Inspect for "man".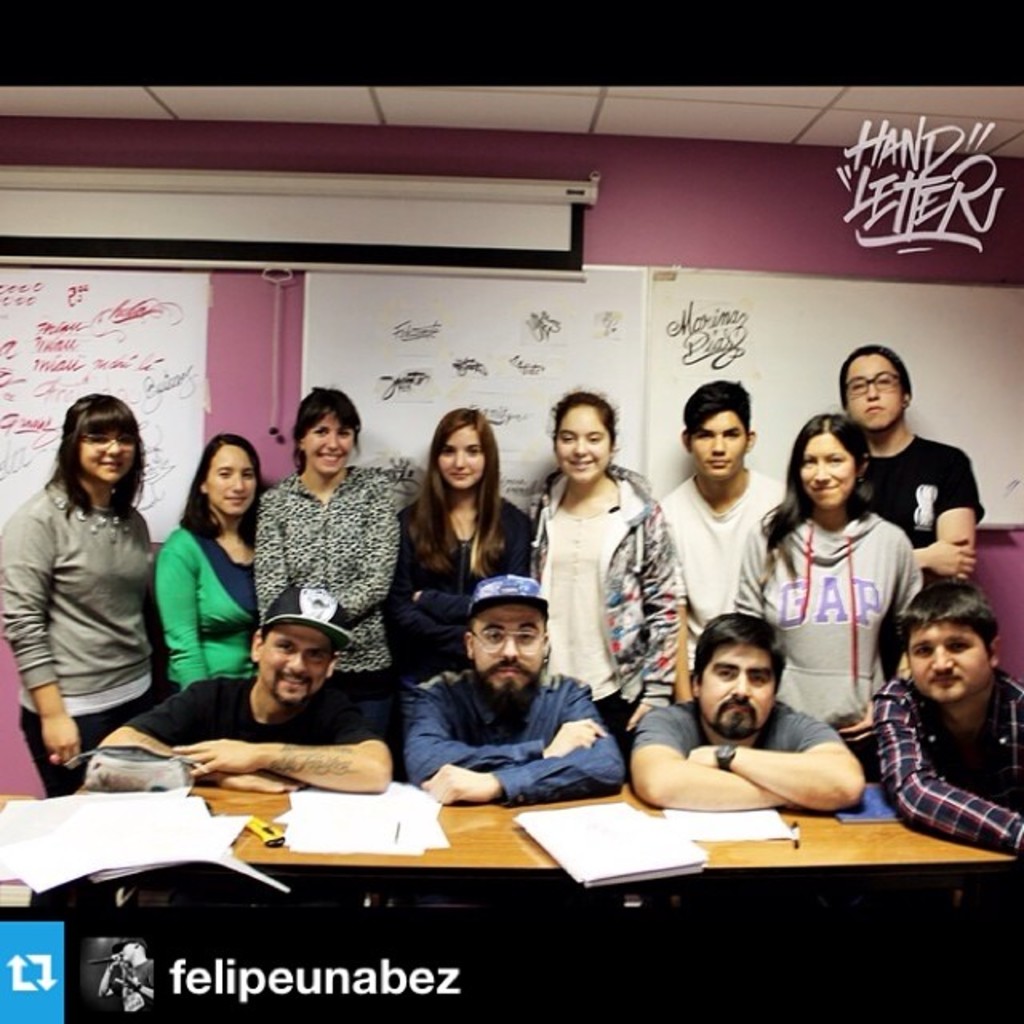
Inspection: 626/603/875/805.
